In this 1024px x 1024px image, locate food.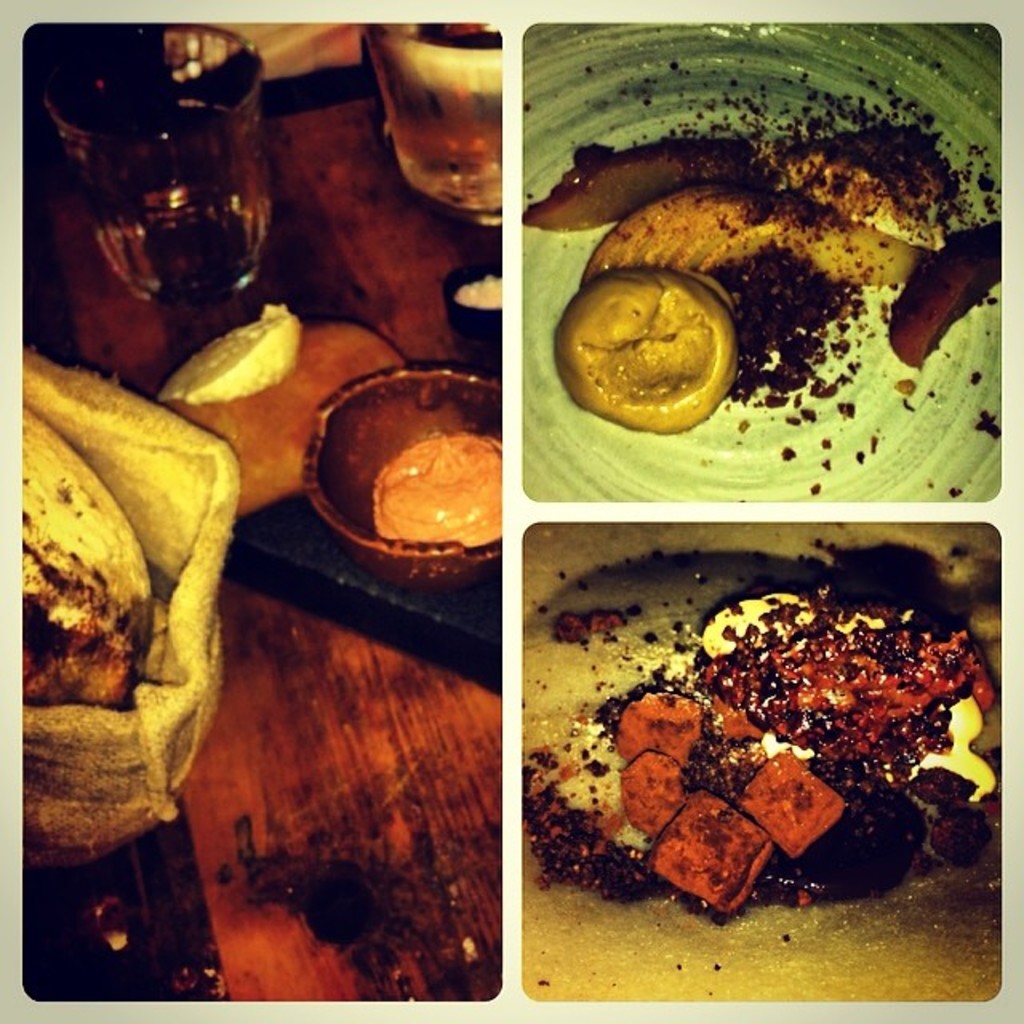
Bounding box: region(547, 605, 568, 640).
